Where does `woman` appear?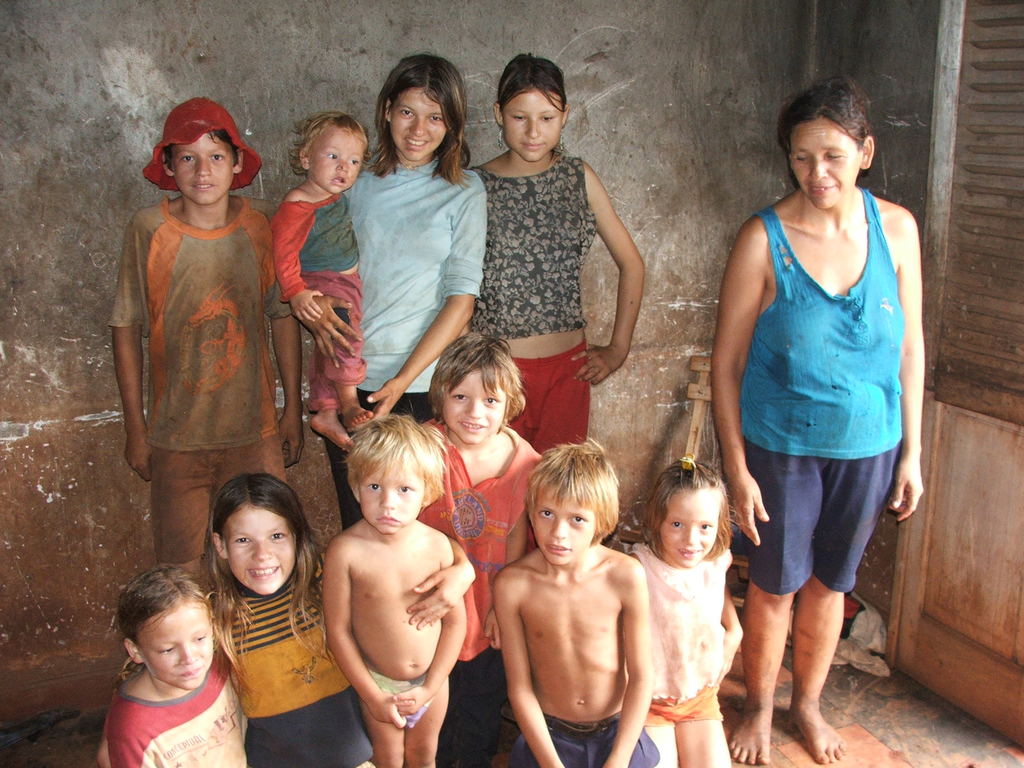
Appears at BBox(703, 74, 925, 736).
